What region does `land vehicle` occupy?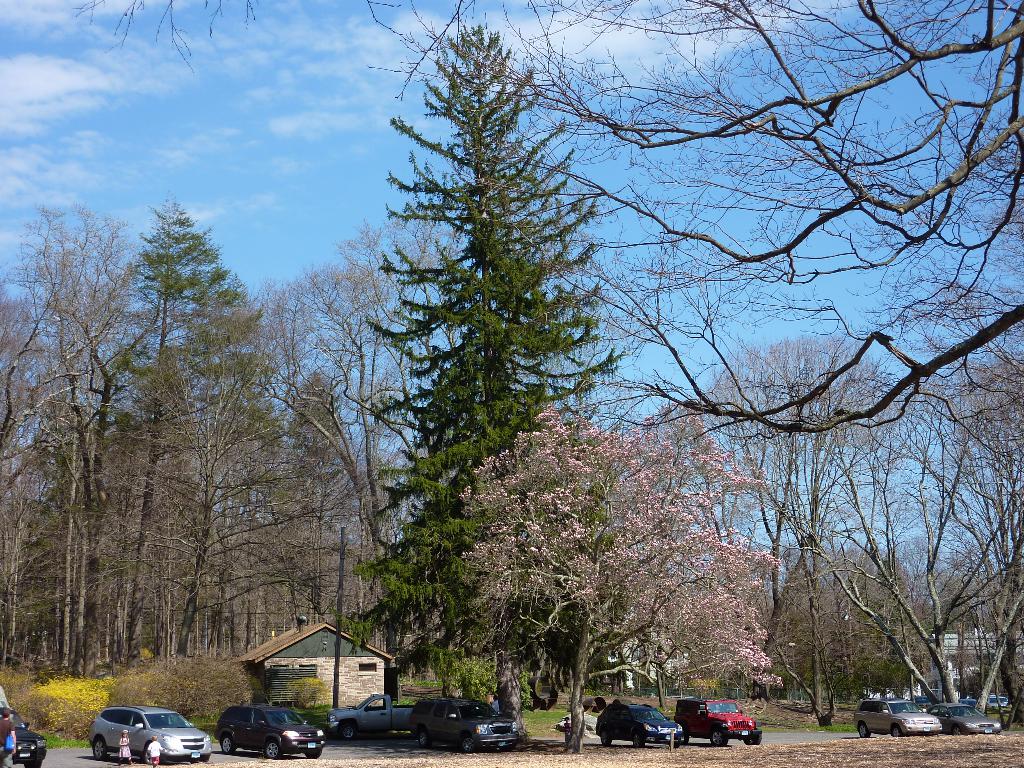
detection(929, 698, 1002, 737).
